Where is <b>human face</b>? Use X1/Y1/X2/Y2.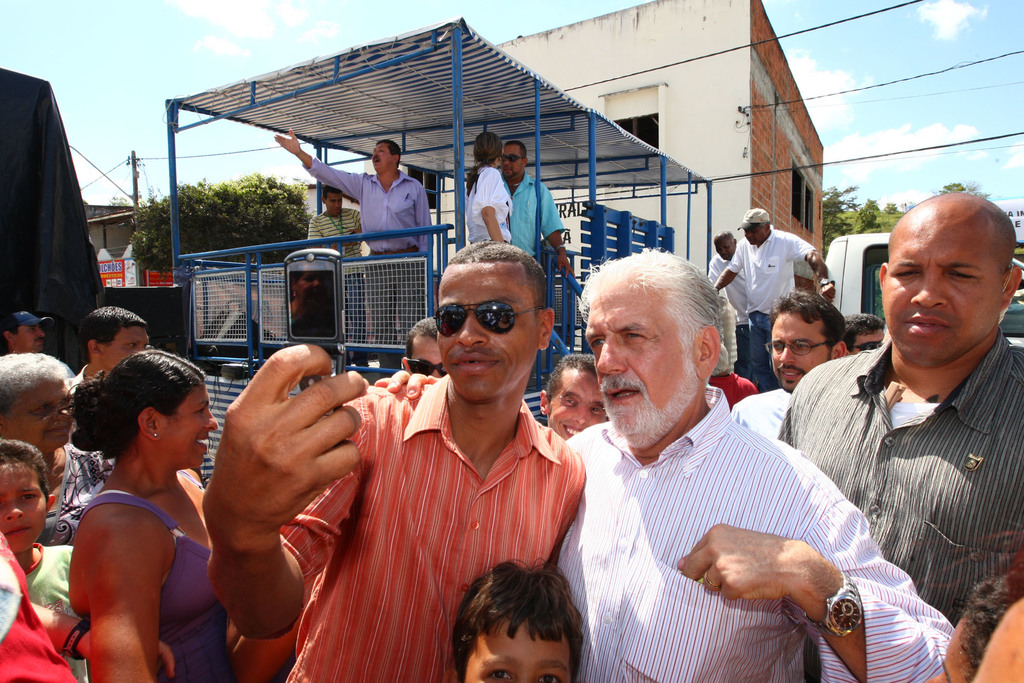
0/463/48/556.
